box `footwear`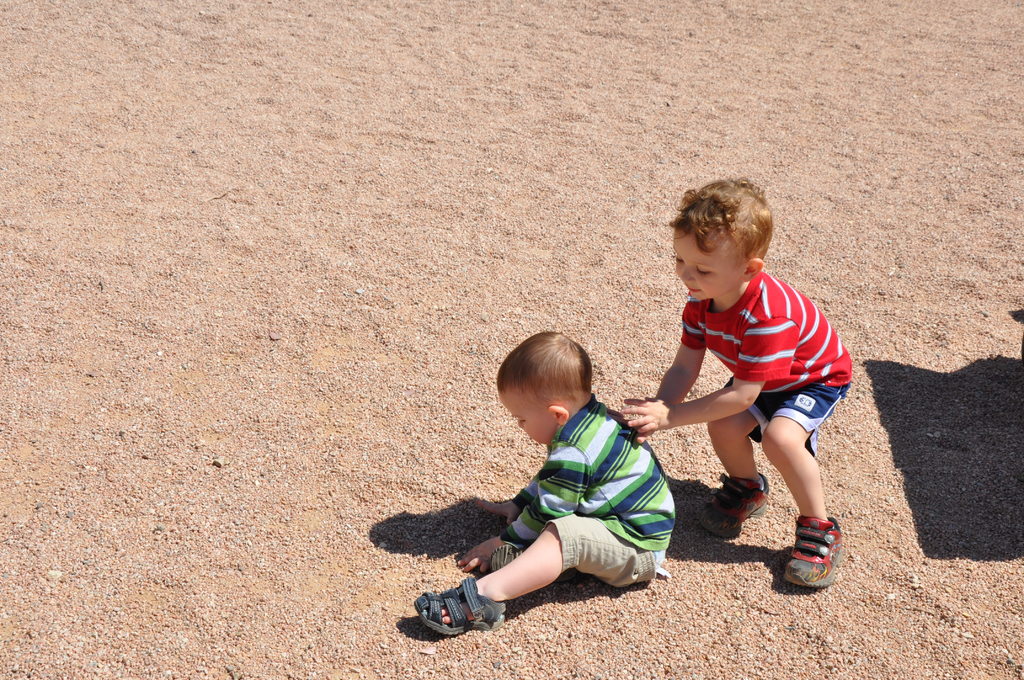
x1=417 y1=580 x2=499 y2=649
